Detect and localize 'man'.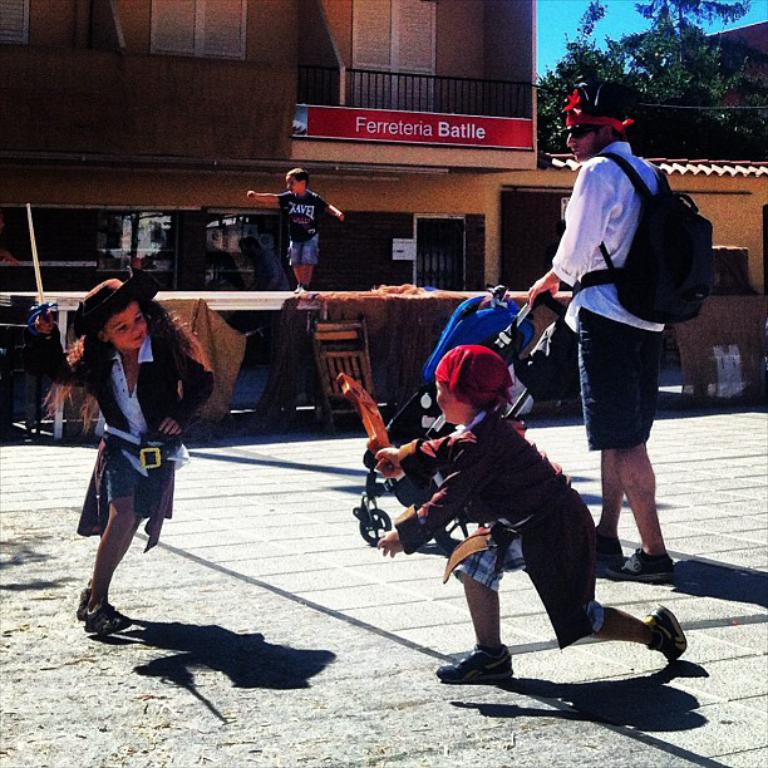
Localized at l=538, t=64, r=717, b=646.
